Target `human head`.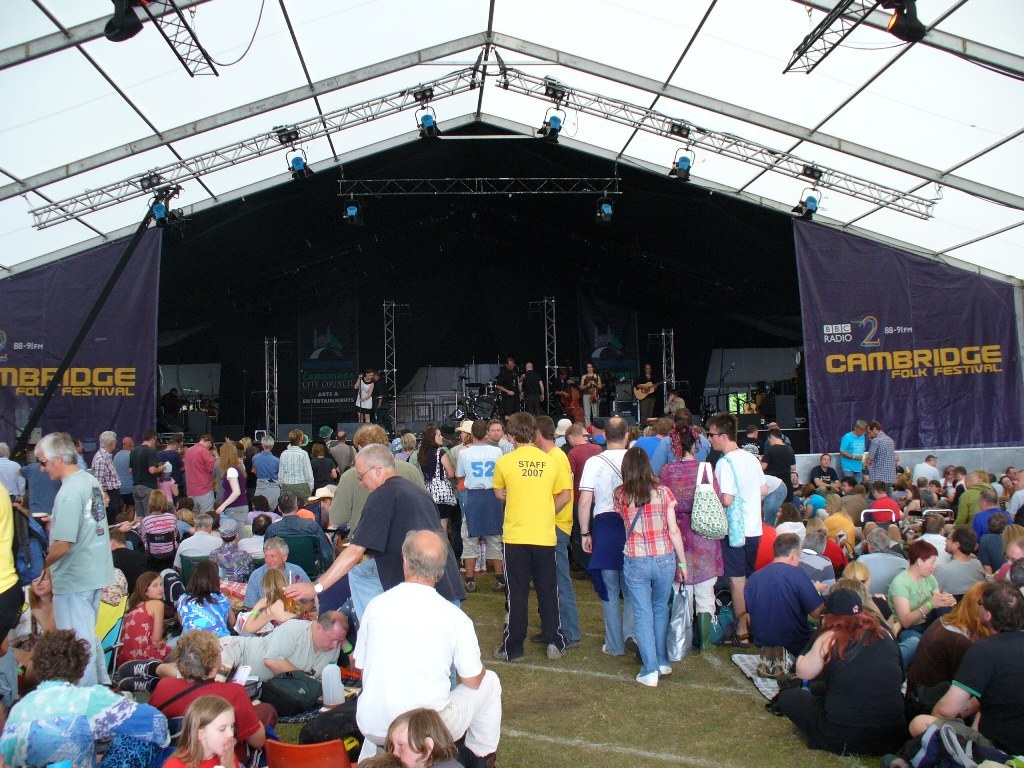
Target region: 985/516/1013/533.
